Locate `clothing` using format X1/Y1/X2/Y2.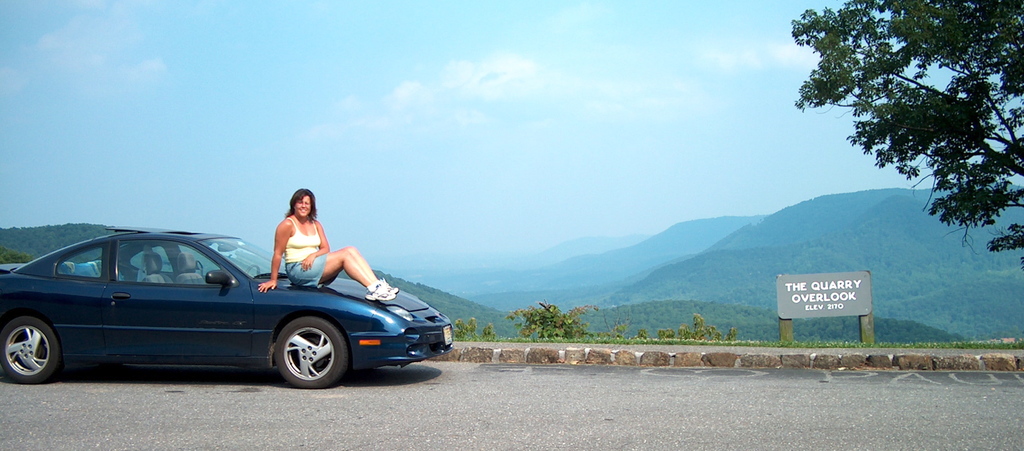
366/283/374/288.
